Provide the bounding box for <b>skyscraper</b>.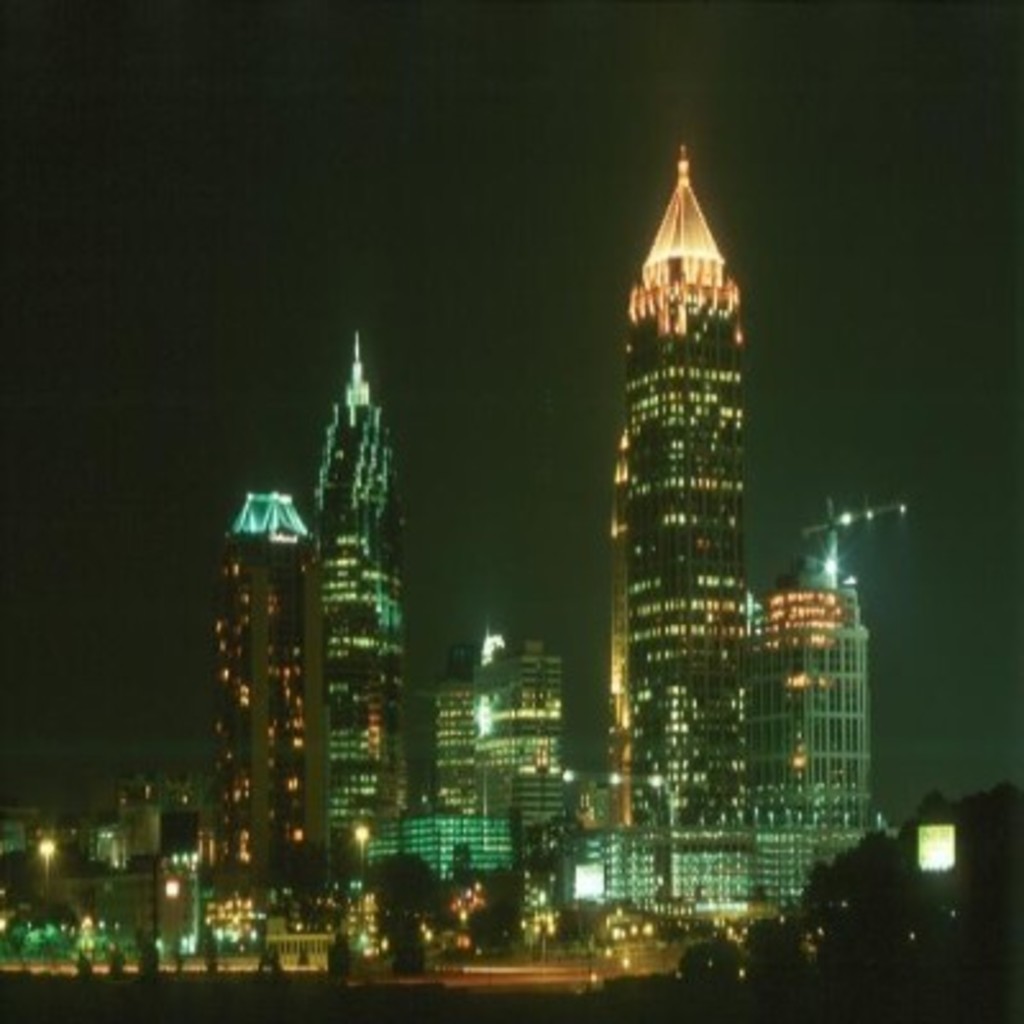
bbox(220, 287, 443, 927).
